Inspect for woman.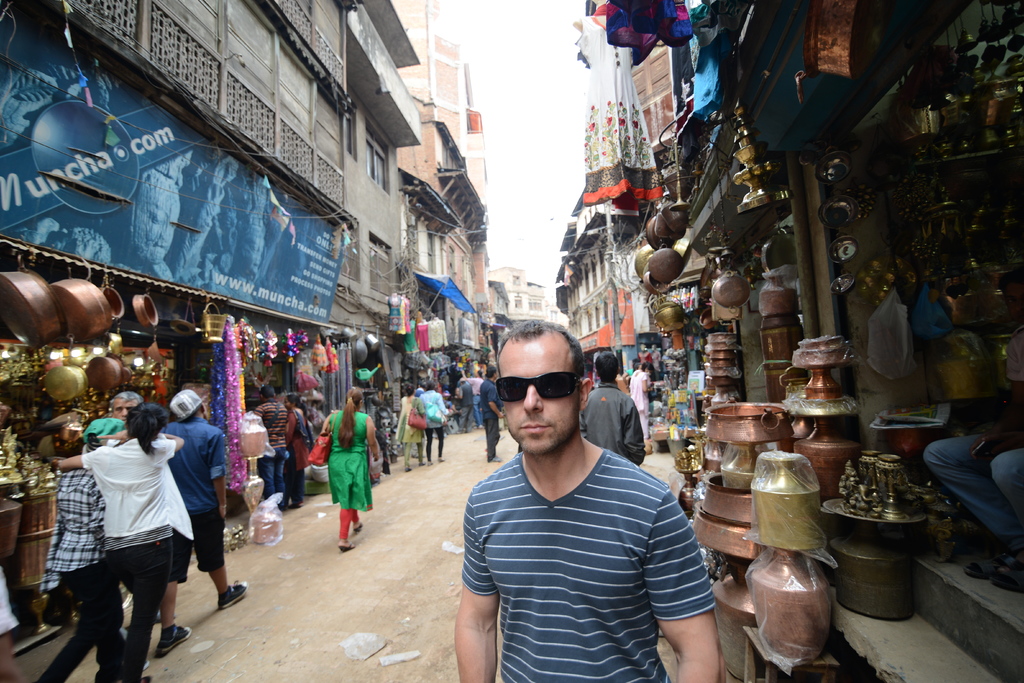
Inspection: [x1=320, y1=388, x2=378, y2=551].
